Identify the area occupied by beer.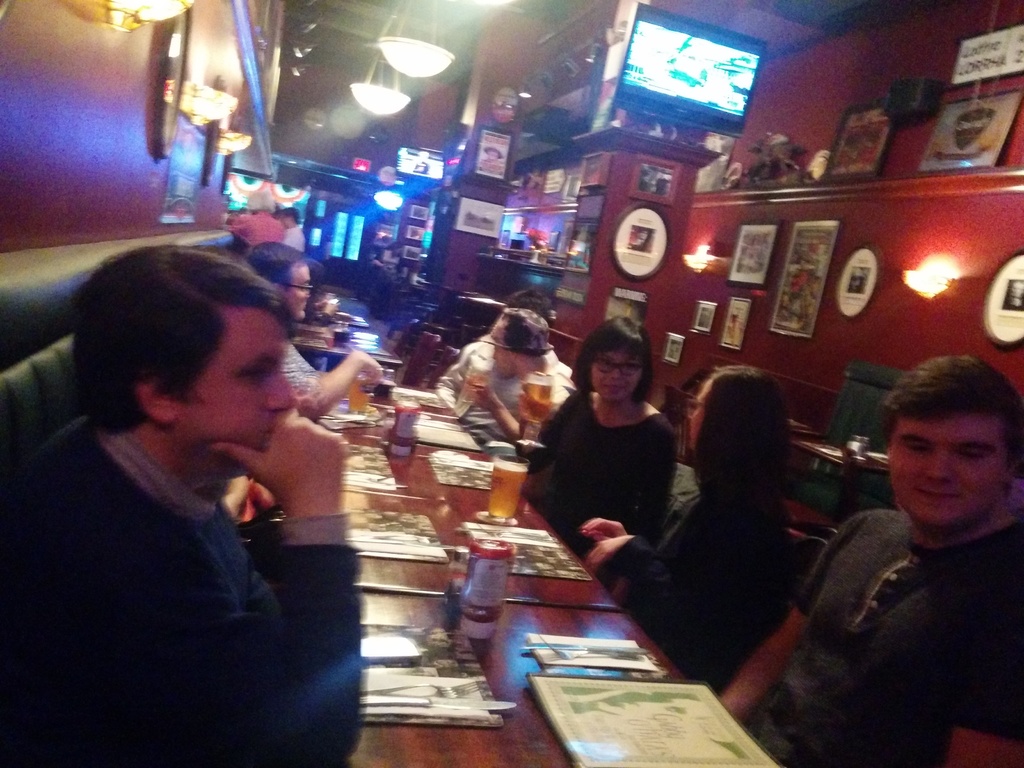
Area: <box>515,362,557,431</box>.
